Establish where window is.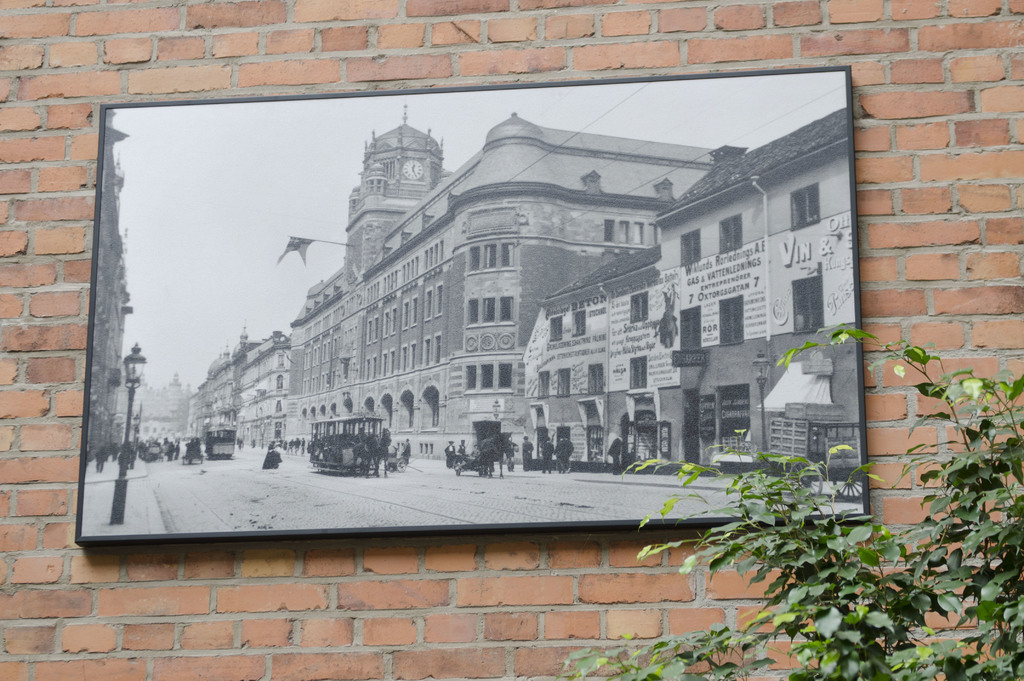
Established at (676,229,701,267).
